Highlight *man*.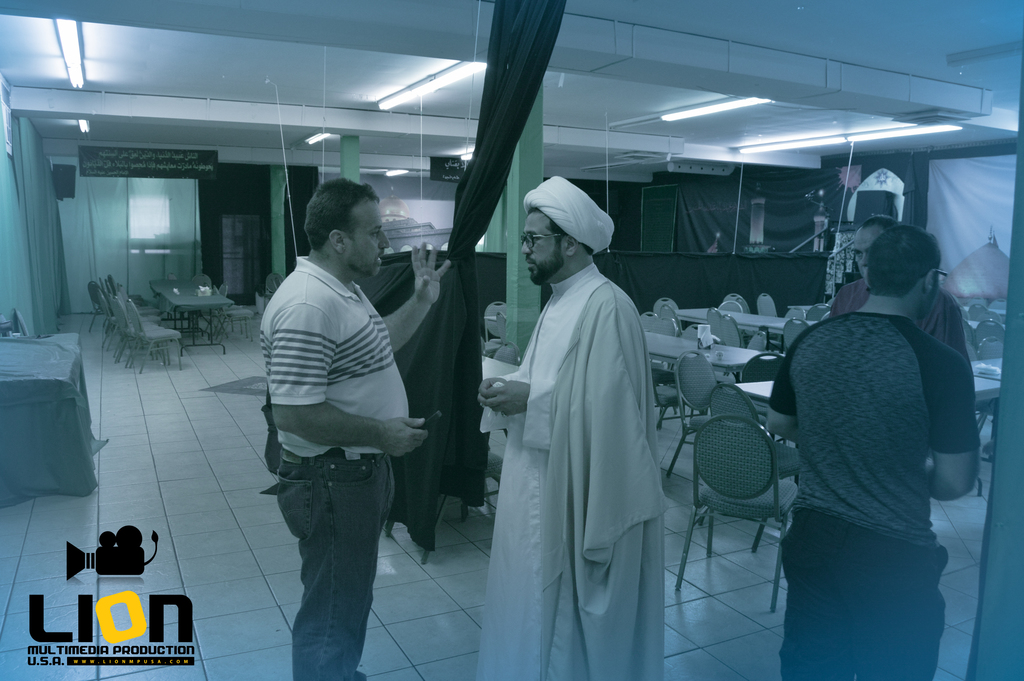
Highlighted region: [left=473, top=175, right=671, bottom=680].
